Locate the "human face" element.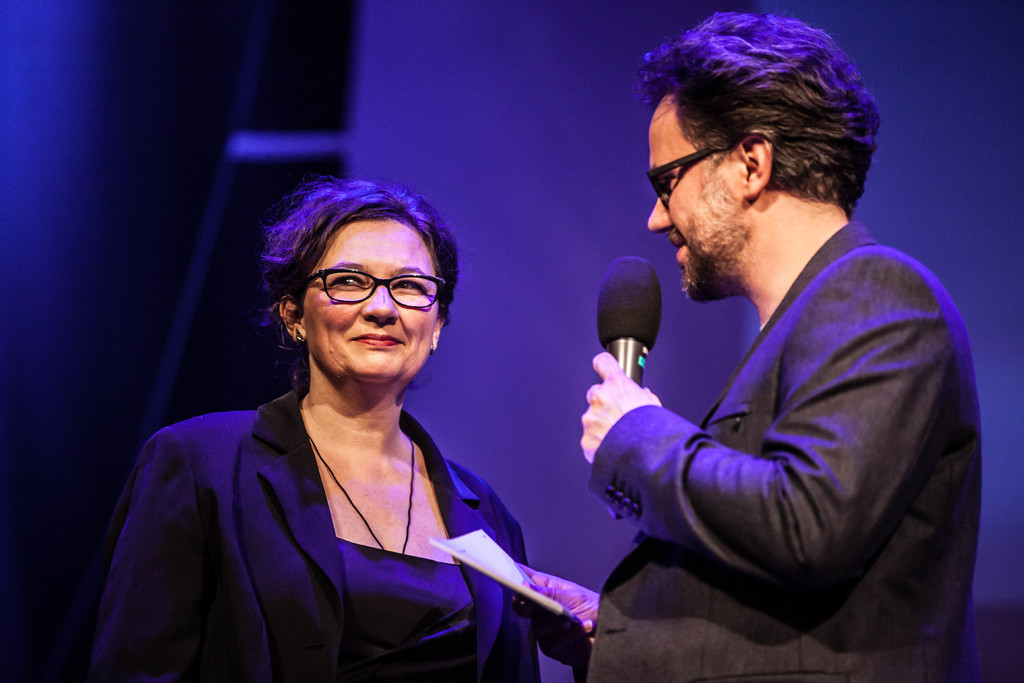
Element bbox: 643 96 748 300.
